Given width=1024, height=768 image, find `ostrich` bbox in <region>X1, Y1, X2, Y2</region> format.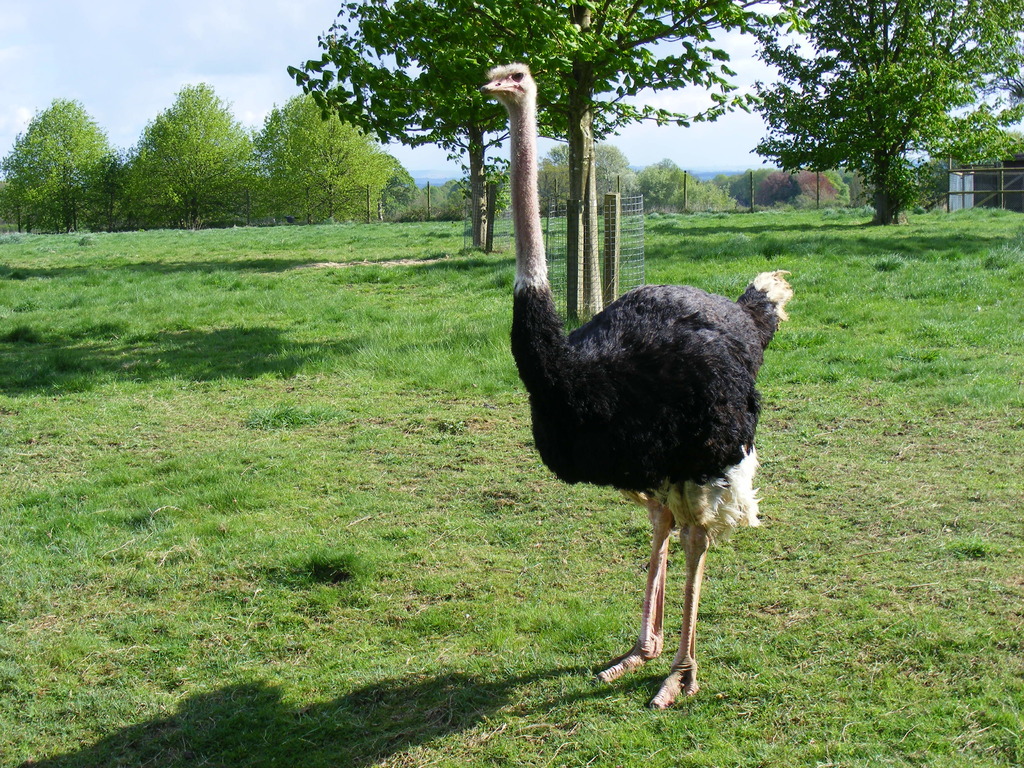
<region>468, 57, 794, 716</region>.
